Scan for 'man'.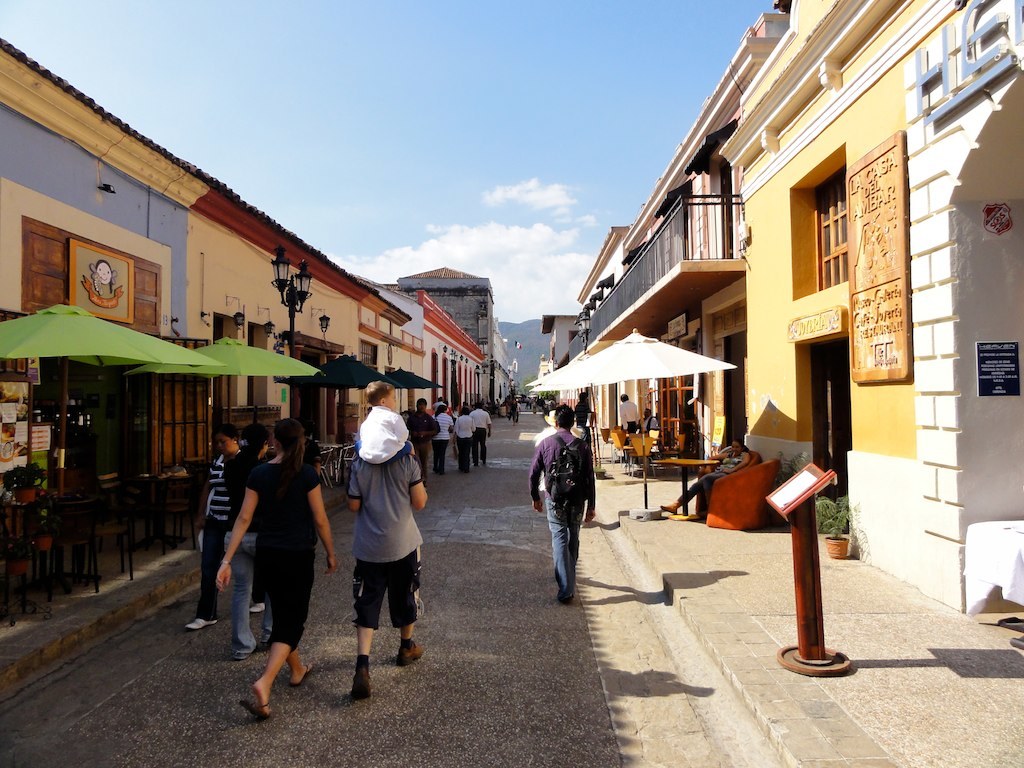
Scan result: select_region(532, 406, 596, 595).
